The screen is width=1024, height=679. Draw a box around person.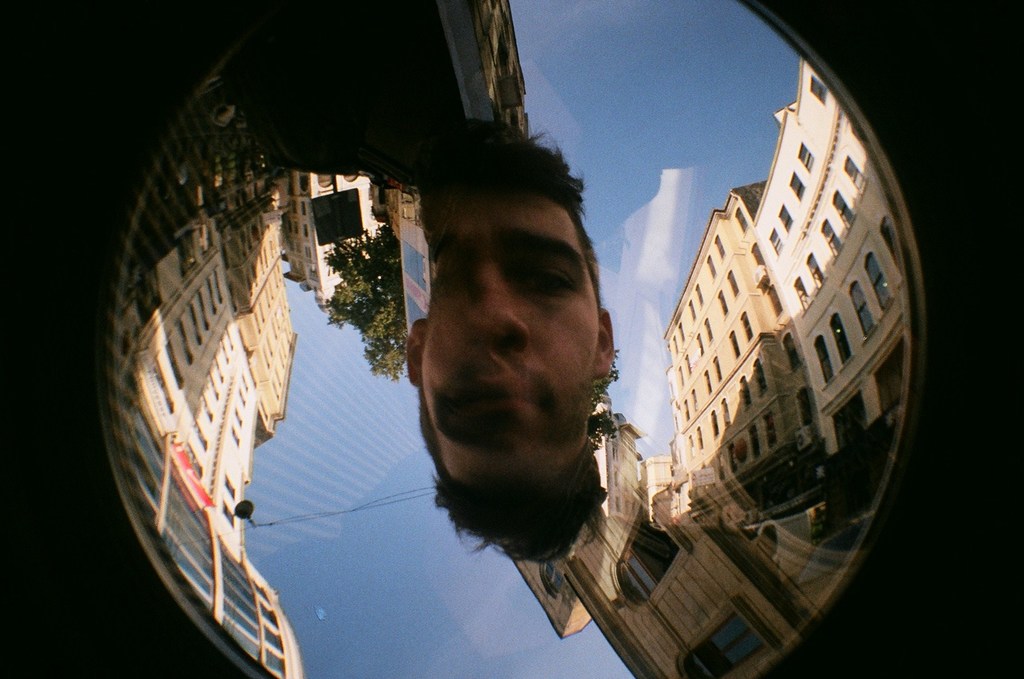
(198, 119, 844, 678).
